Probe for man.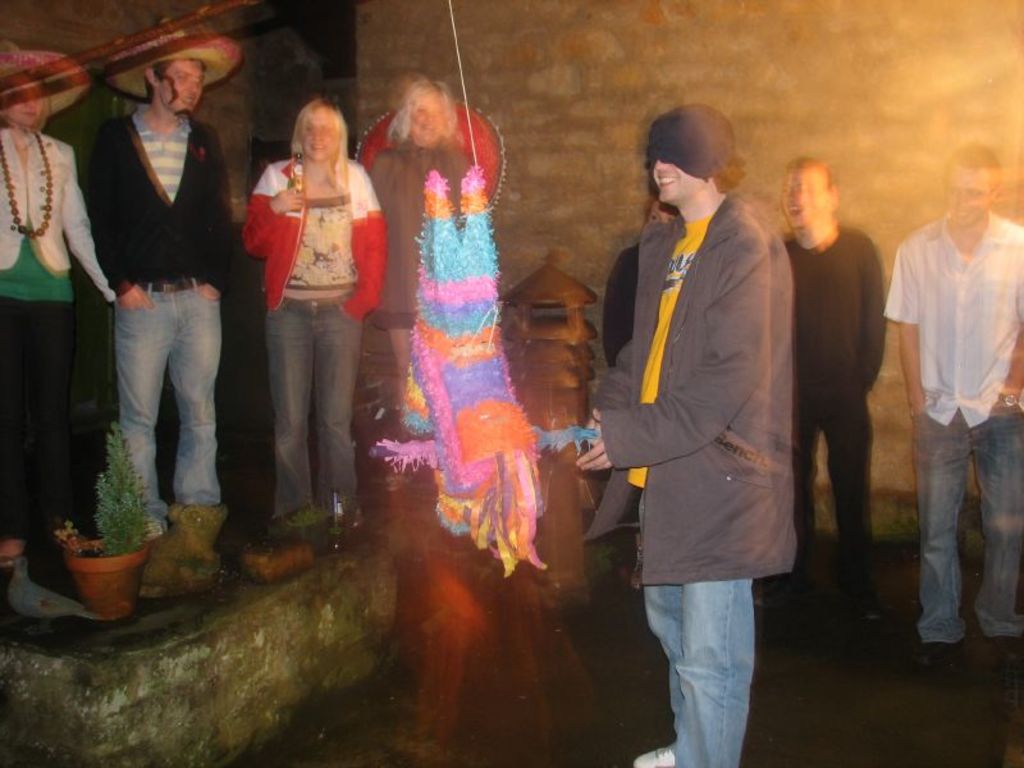
Probe result: (767,159,882,623).
